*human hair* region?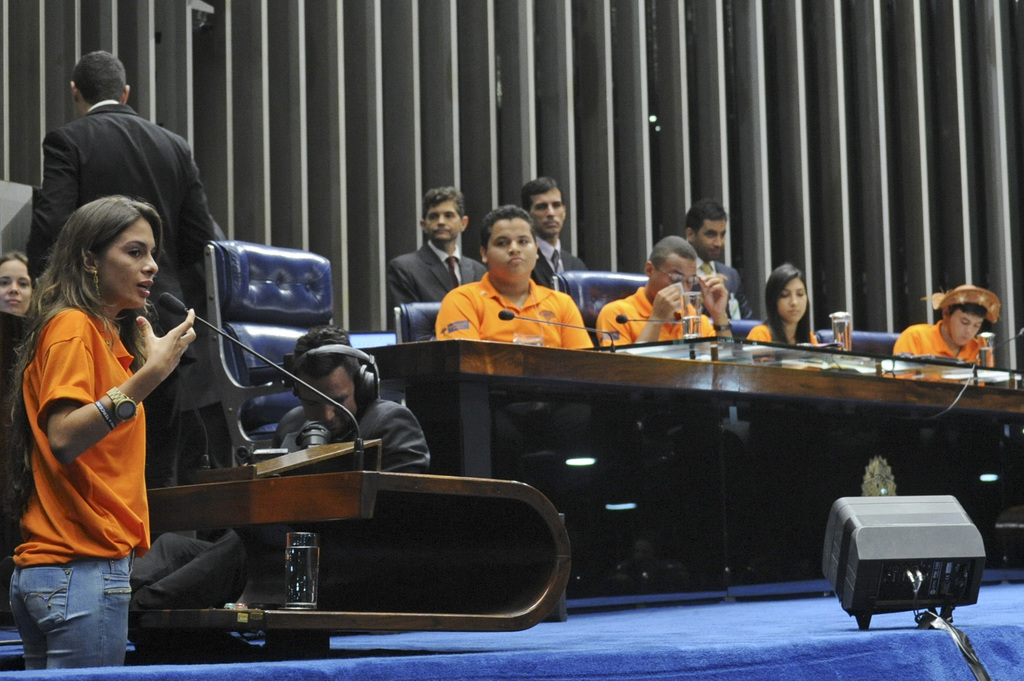
Rect(70, 49, 127, 108)
